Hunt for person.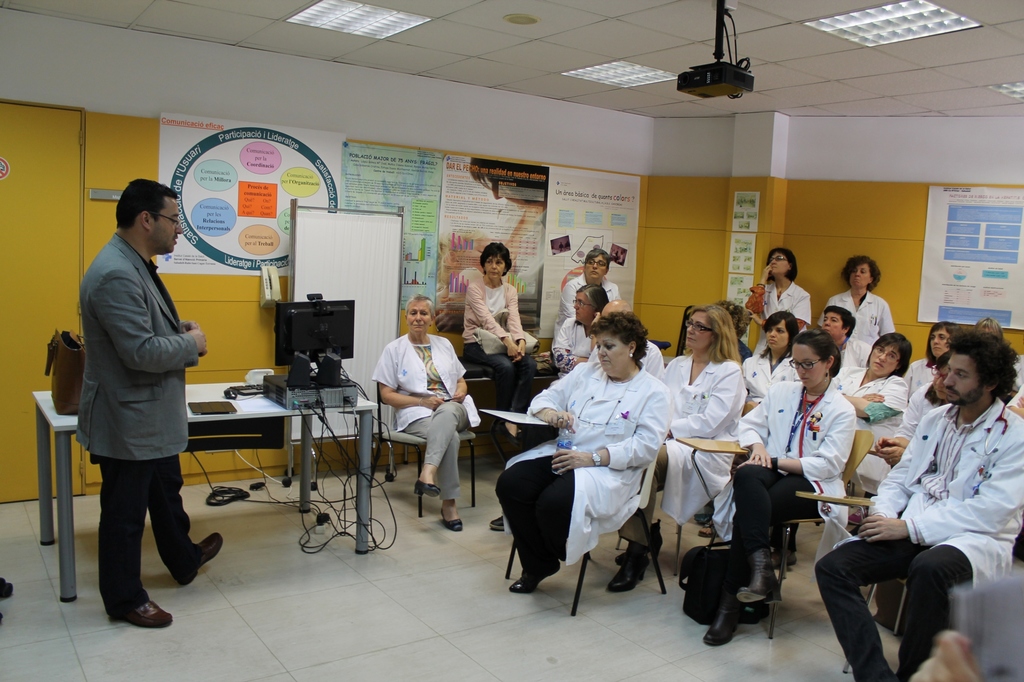
Hunted down at (x1=817, y1=253, x2=895, y2=345).
